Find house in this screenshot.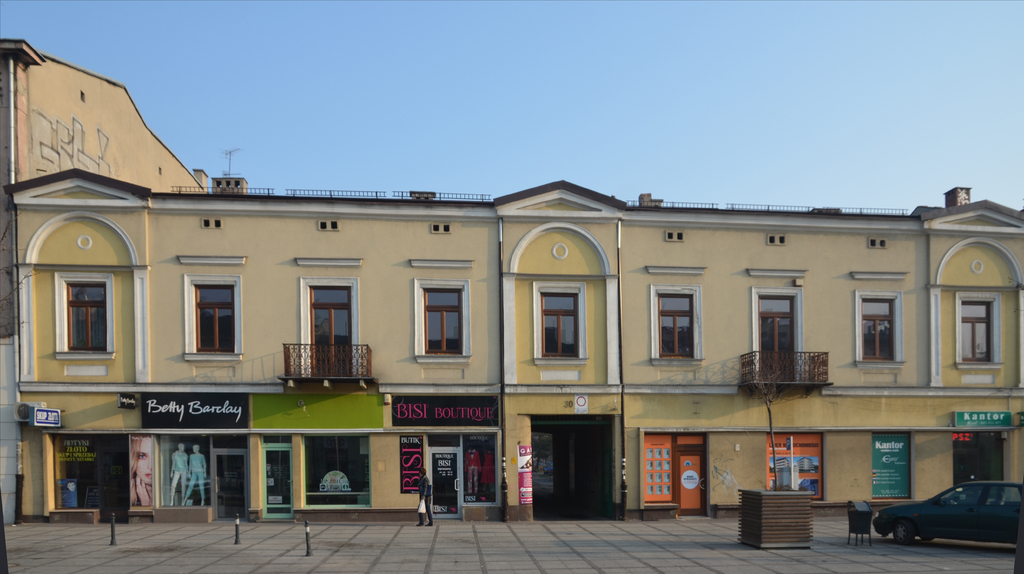
The bounding box for house is x1=4, y1=177, x2=1023, y2=538.
